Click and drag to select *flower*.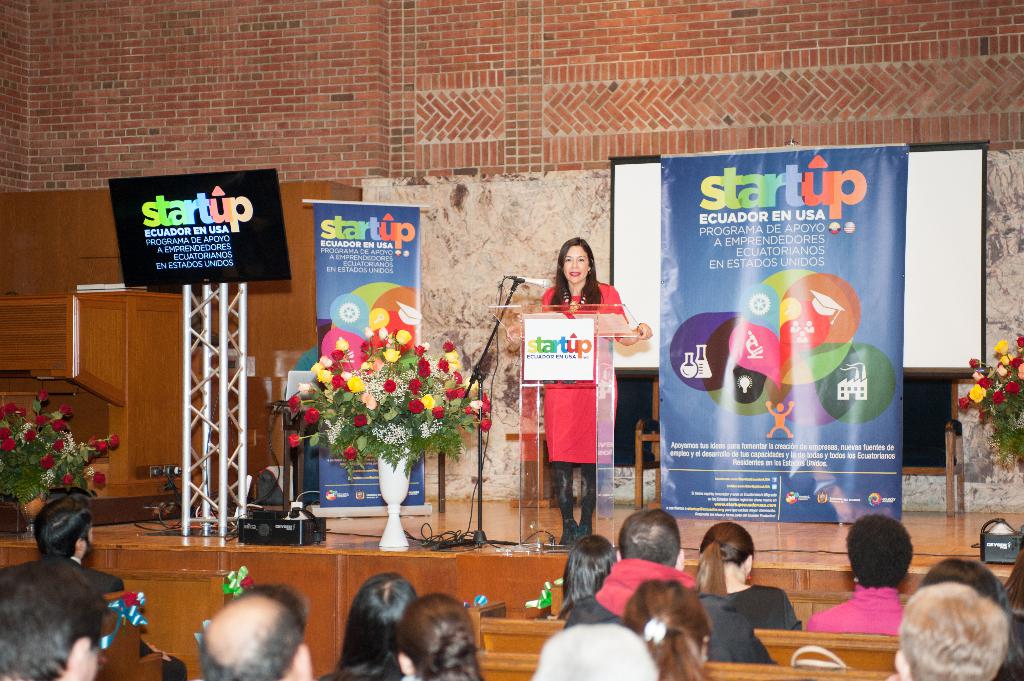
Selection: {"x1": 287, "y1": 436, "x2": 301, "y2": 447}.
